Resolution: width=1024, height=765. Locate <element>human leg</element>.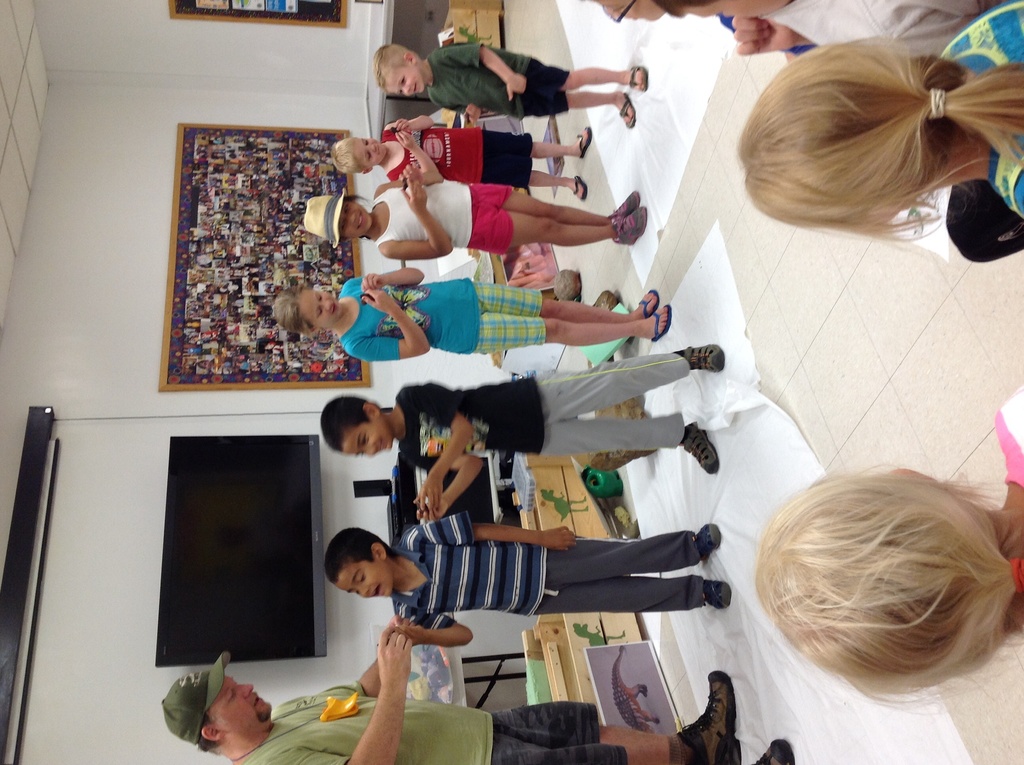
bbox(500, 195, 641, 223).
